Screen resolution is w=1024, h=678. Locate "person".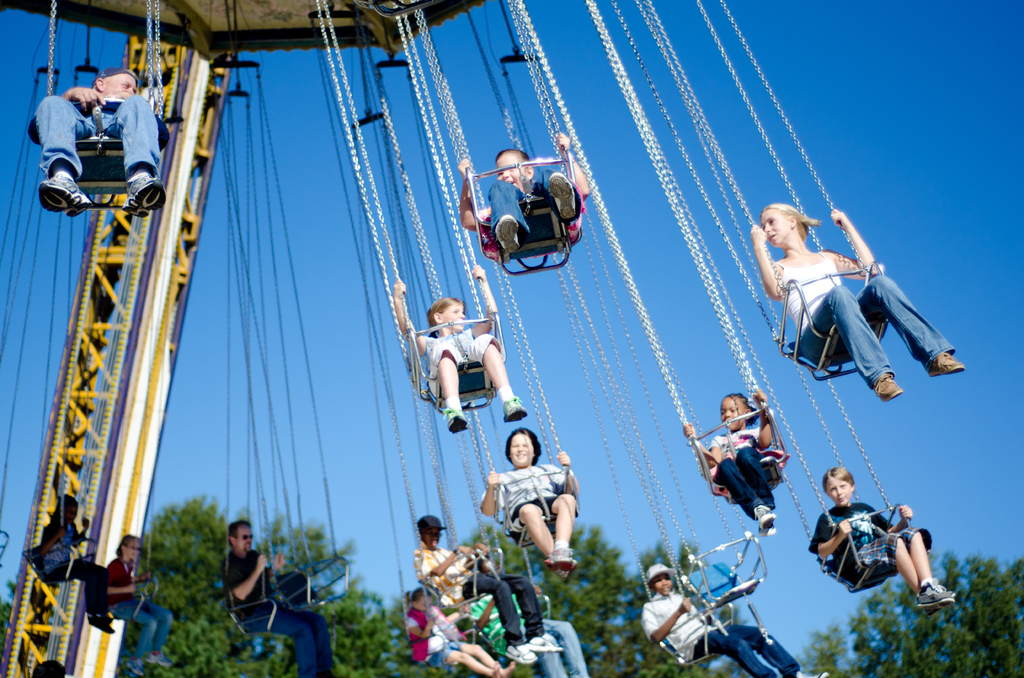
(405, 586, 522, 677).
